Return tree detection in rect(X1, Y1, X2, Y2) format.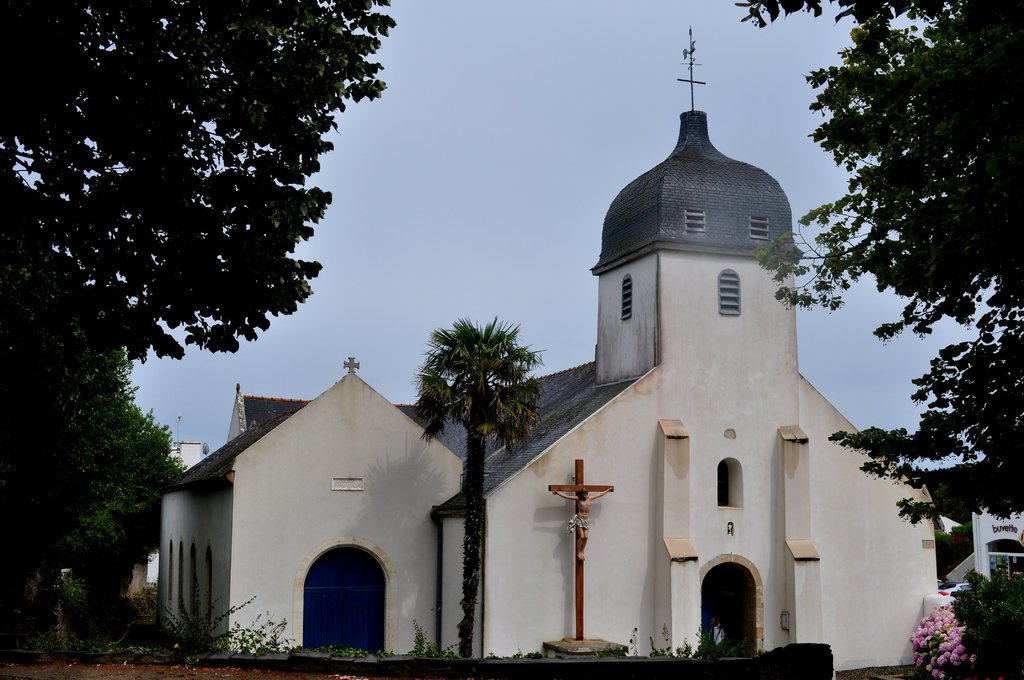
rect(406, 314, 547, 656).
